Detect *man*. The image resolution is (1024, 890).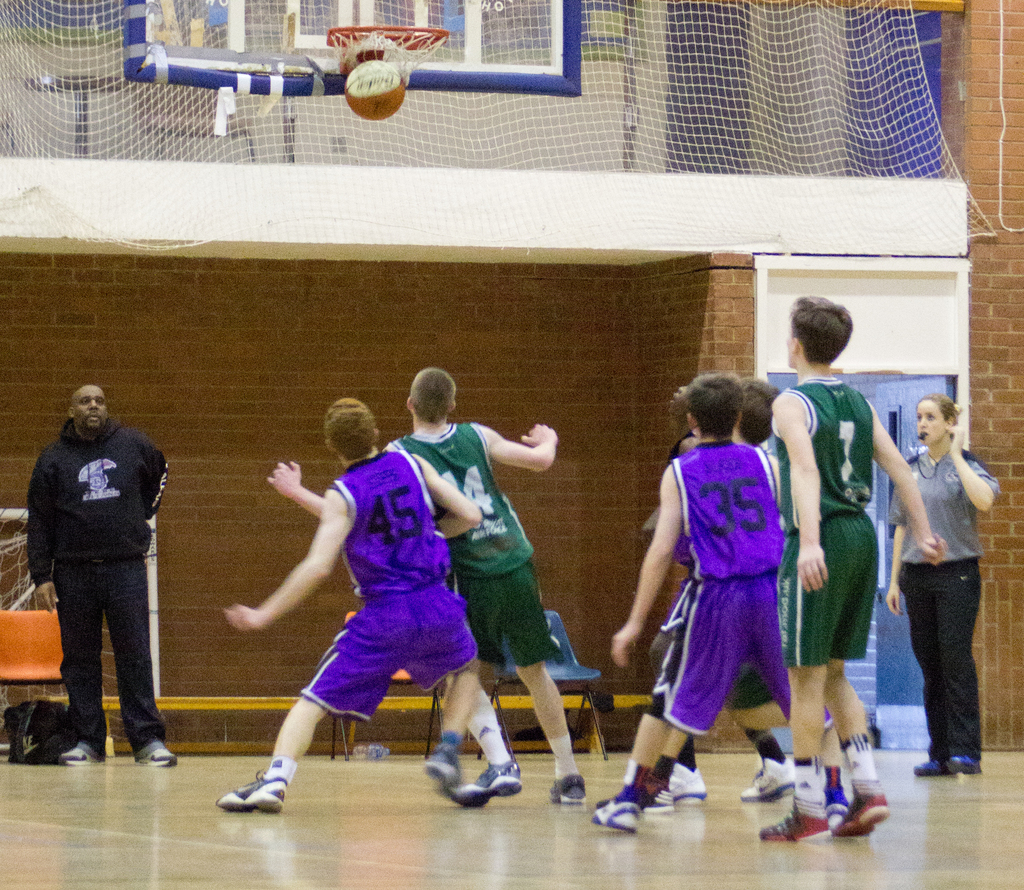
[left=17, top=361, right=183, bottom=779].
